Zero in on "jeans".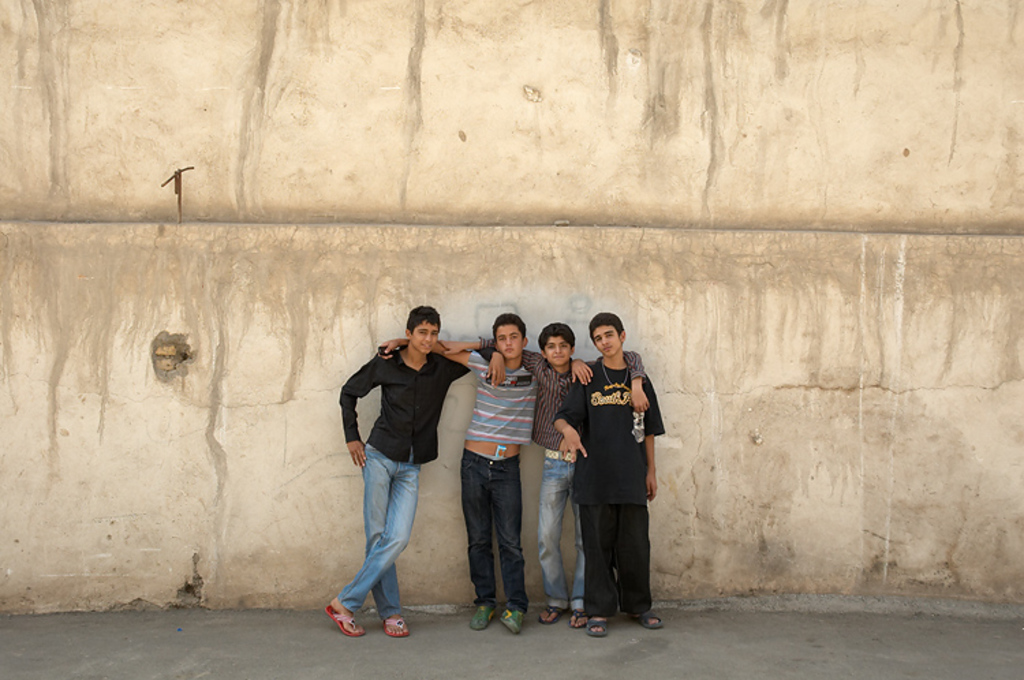
Zeroed in: (x1=539, y1=463, x2=587, y2=614).
